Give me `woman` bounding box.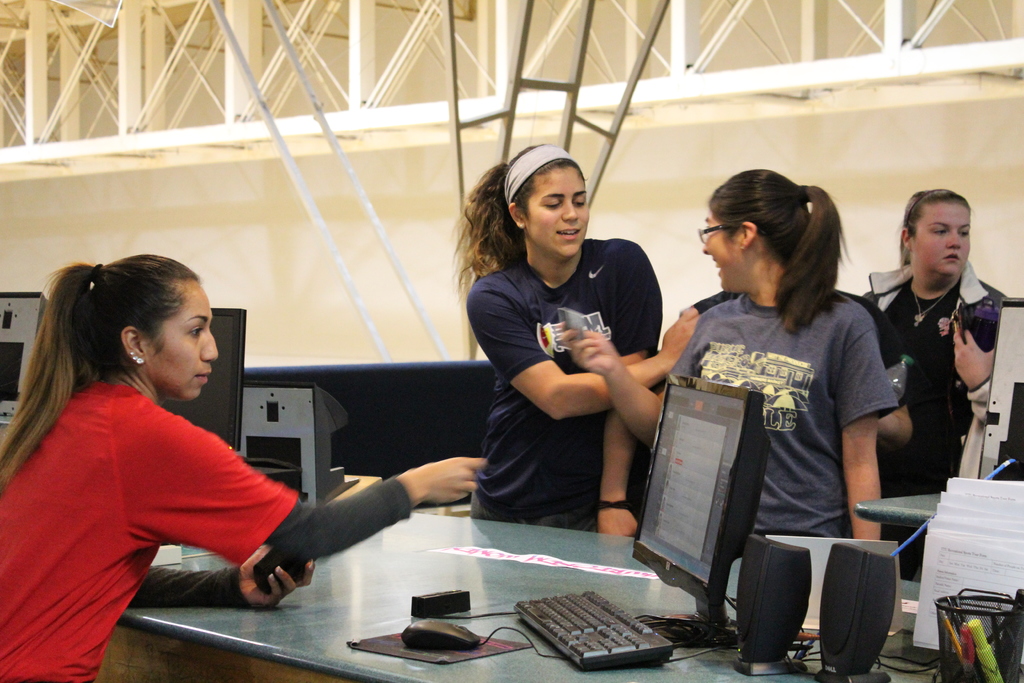
crop(598, 168, 906, 547).
